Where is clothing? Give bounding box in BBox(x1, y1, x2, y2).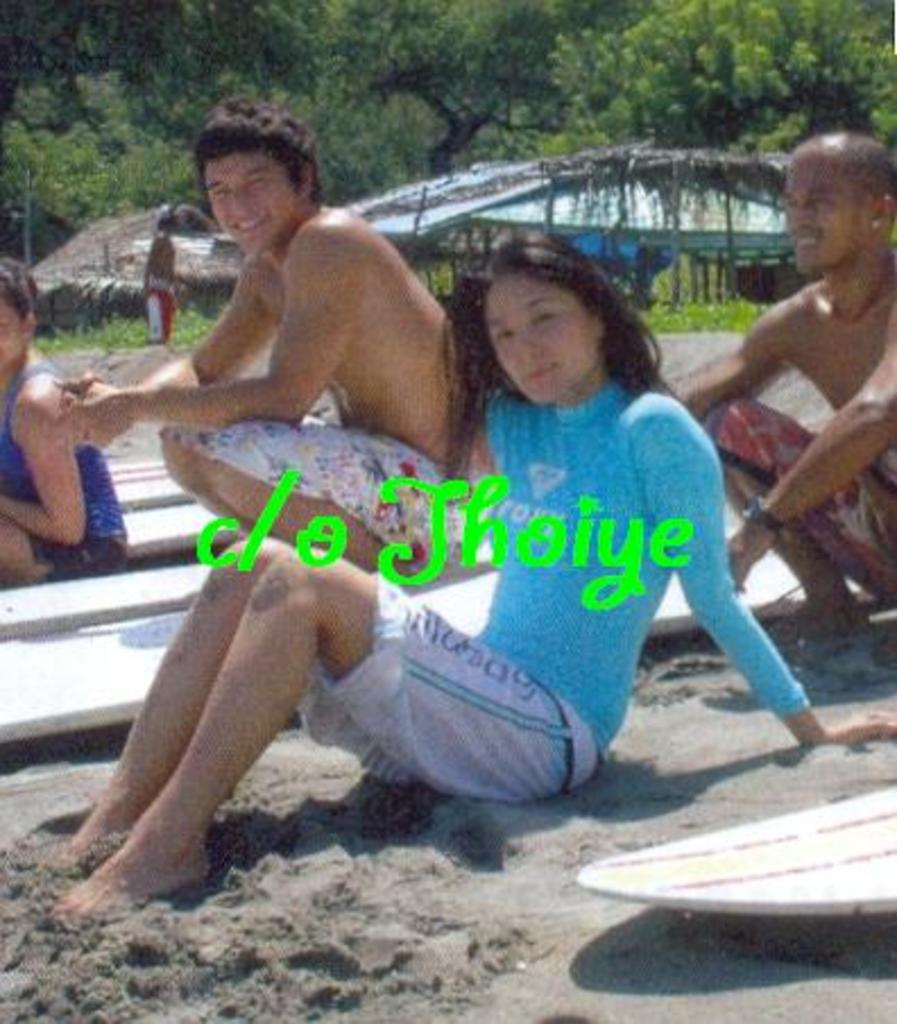
BBox(267, 315, 763, 816).
